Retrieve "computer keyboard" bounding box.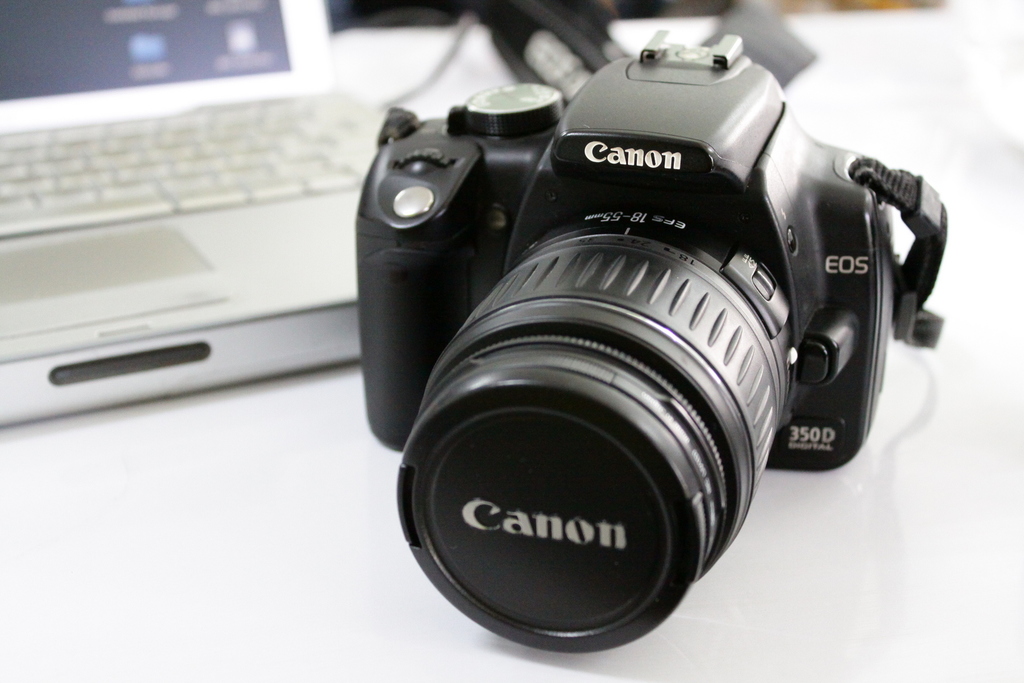
Bounding box: (x1=0, y1=90, x2=376, y2=241).
